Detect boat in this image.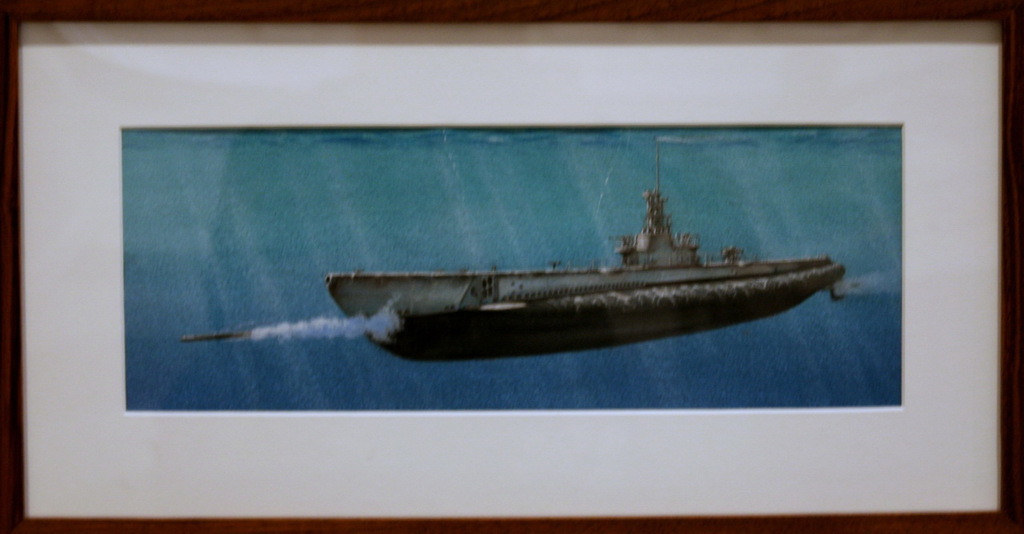
Detection: pyautogui.locateOnScreen(306, 180, 834, 356).
